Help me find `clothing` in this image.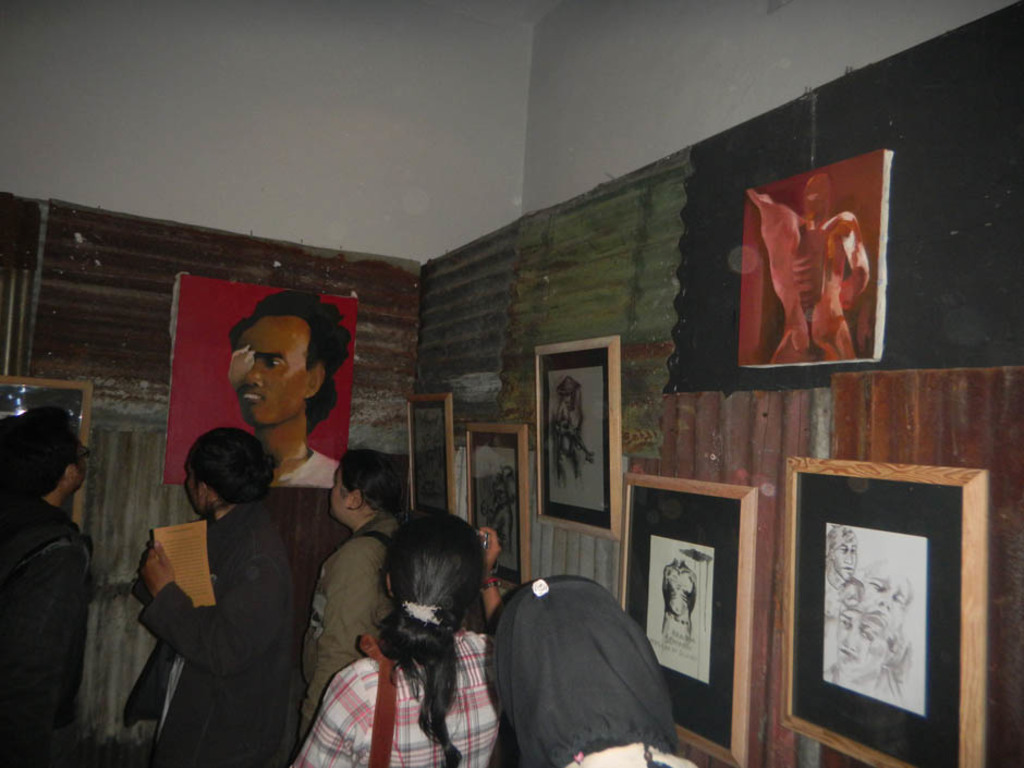
Found it: pyautogui.locateOnScreen(293, 501, 400, 747).
